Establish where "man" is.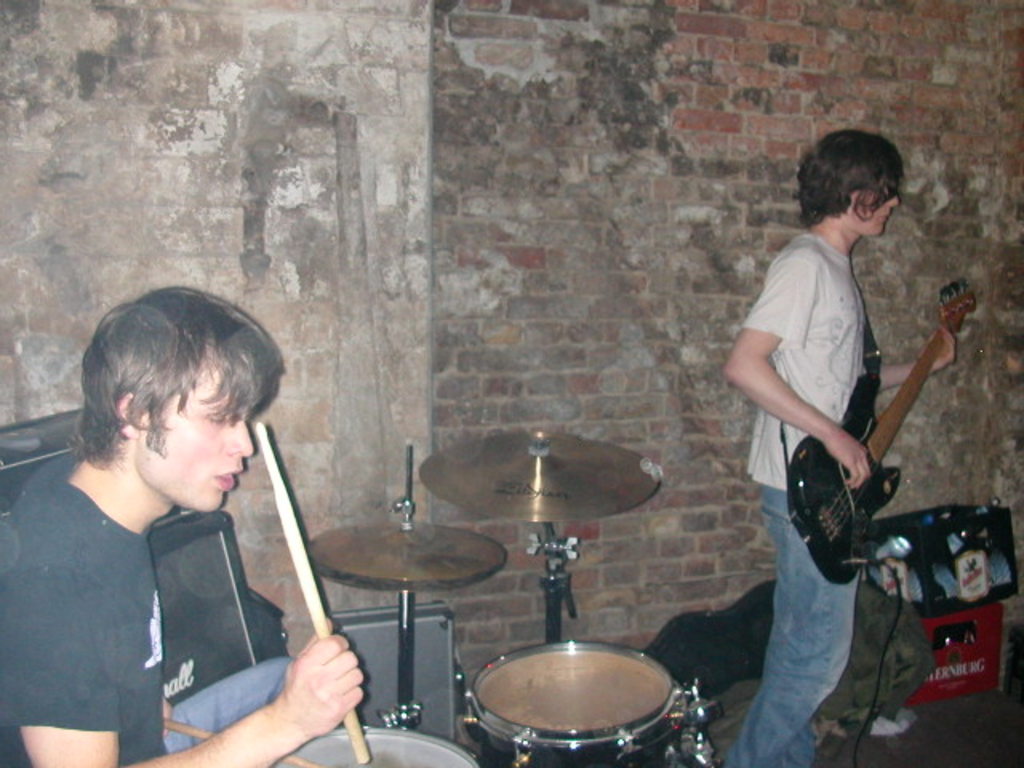
Established at (720,128,955,766).
